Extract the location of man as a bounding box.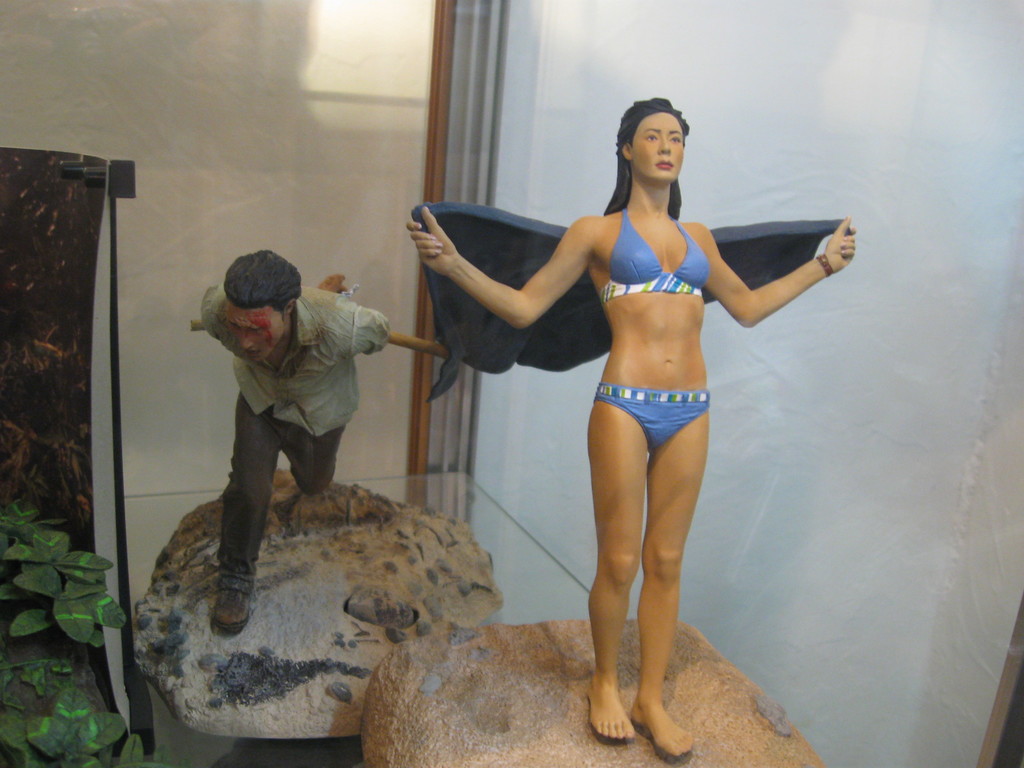
(161, 259, 399, 595).
